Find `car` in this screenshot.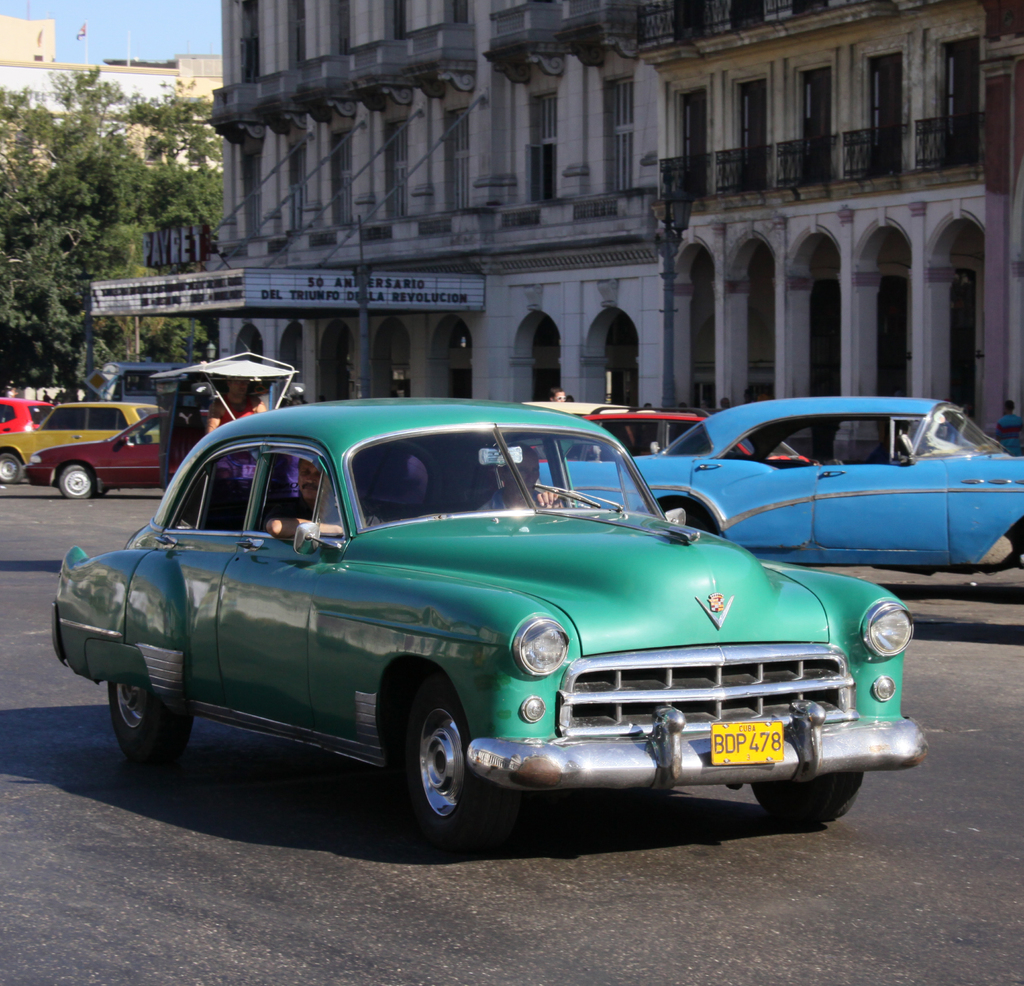
The bounding box for `car` is [left=0, top=397, right=163, bottom=485].
